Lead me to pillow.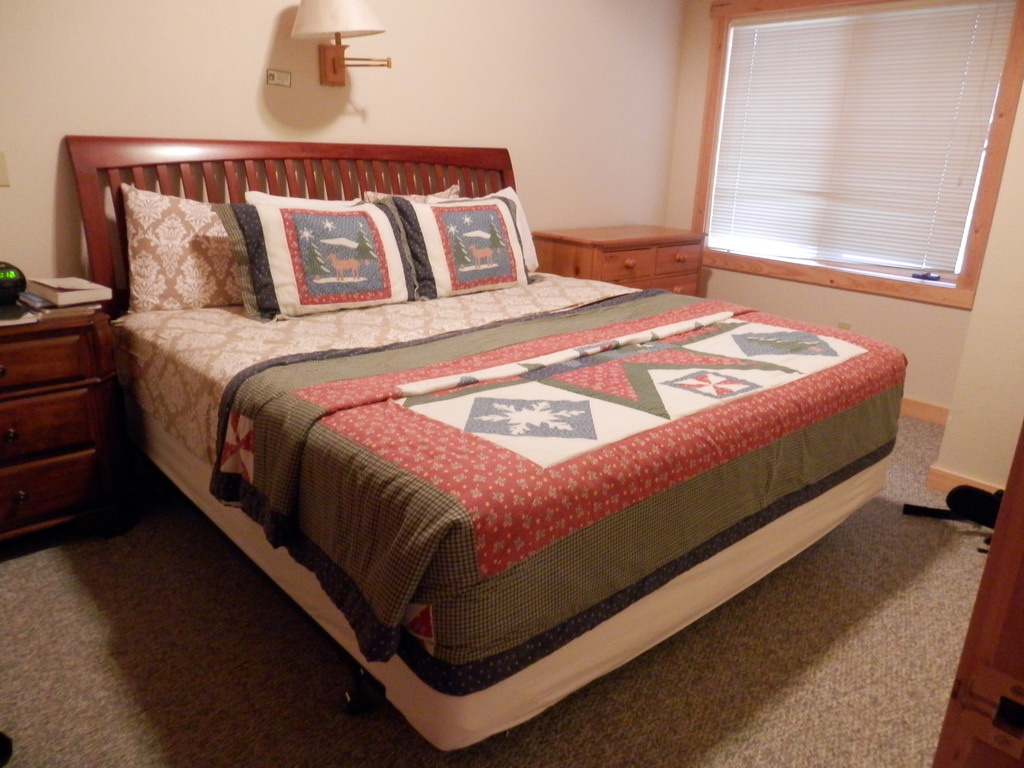
Lead to [left=217, top=189, right=260, bottom=328].
